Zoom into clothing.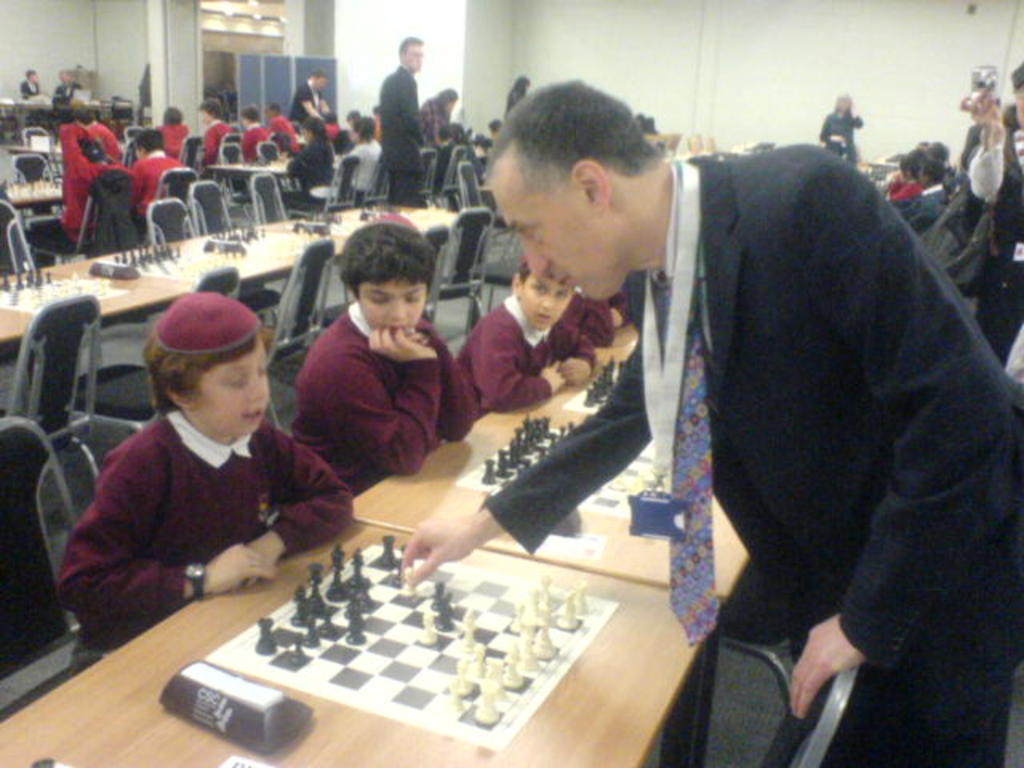
Zoom target: region(200, 120, 229, 152).
